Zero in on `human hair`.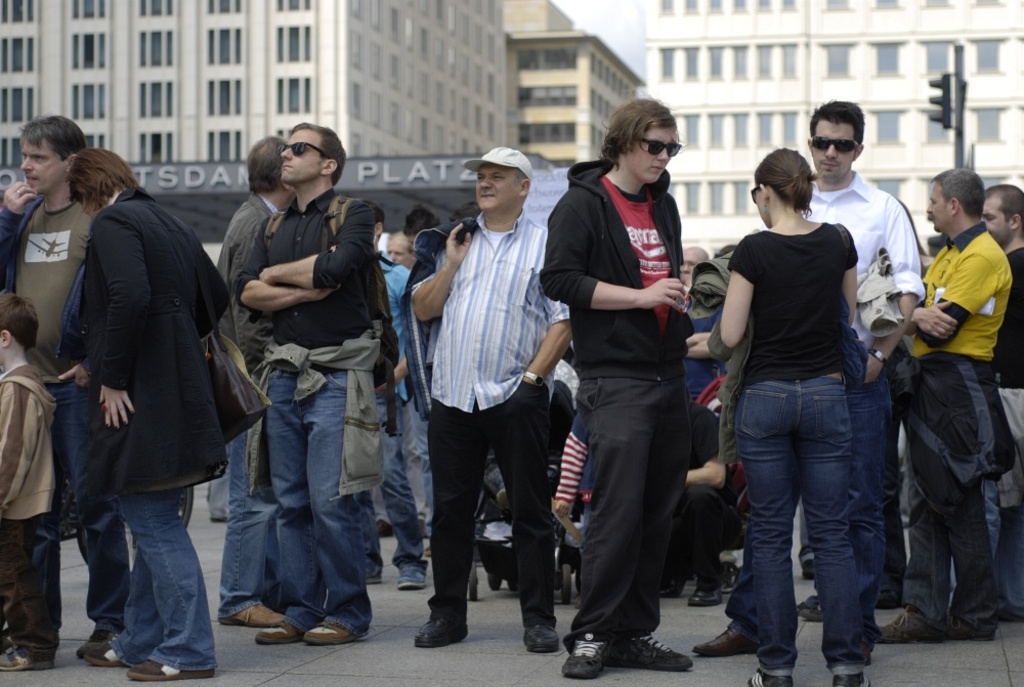
Zeroed in: <box>810,96,863,155</box>.
